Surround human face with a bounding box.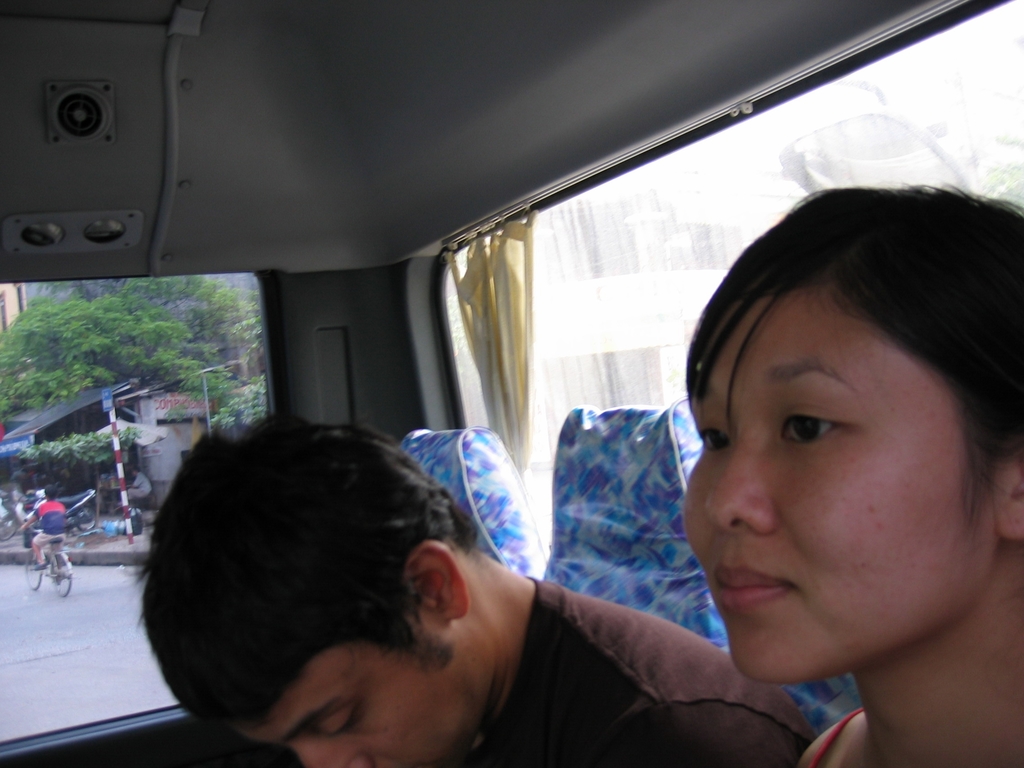
(680, 298, 987, 679).
